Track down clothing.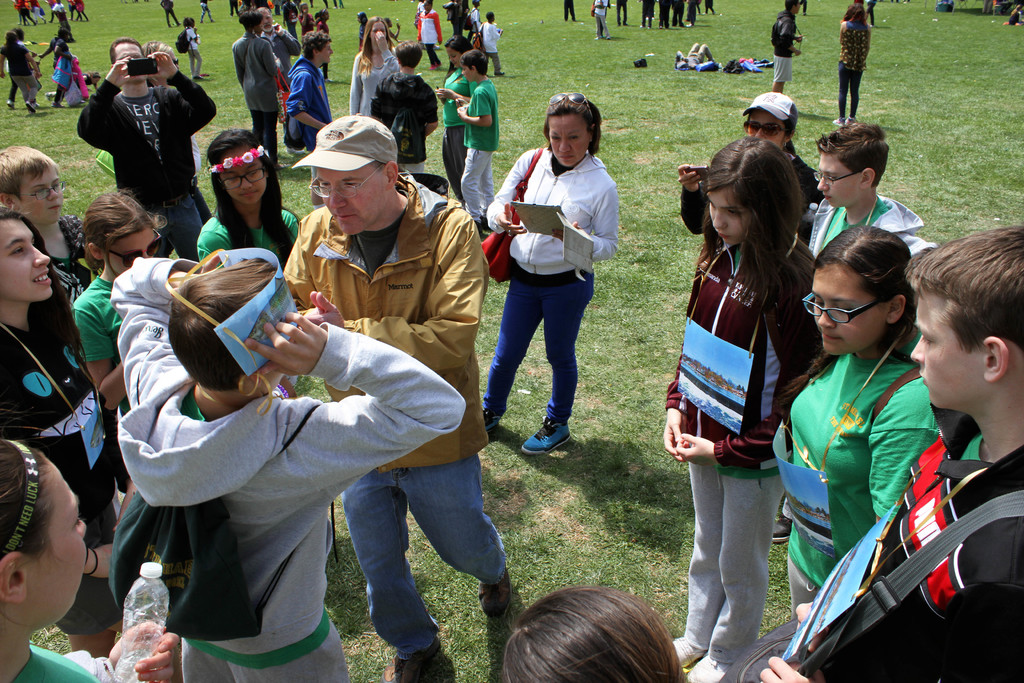
Tracked to {"x1": 234, "y1": 35, "x2": 276, "y2": 156}.
